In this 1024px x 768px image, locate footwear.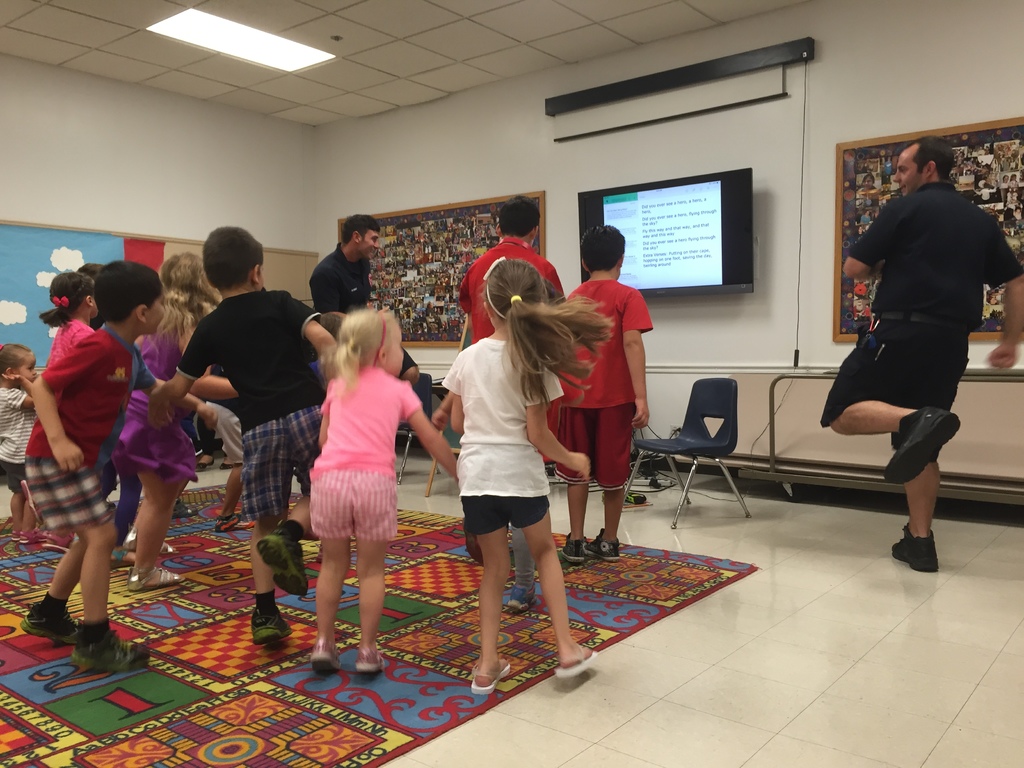
Bounding box: detection(470, 657, 511, 696).
